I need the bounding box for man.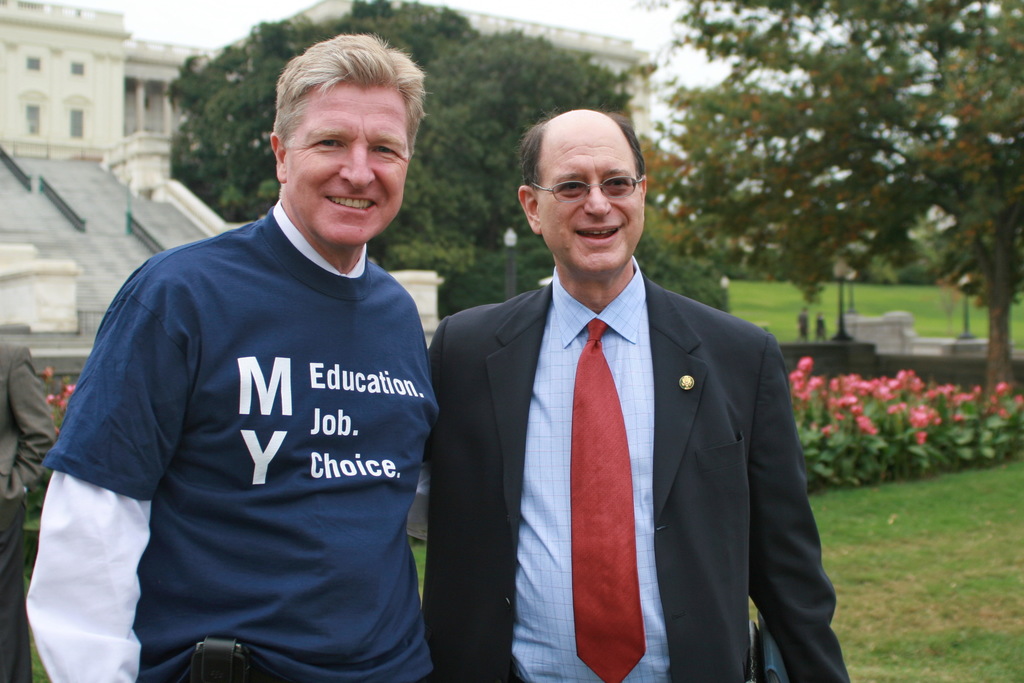
Here it is: 419, 110, 826, 680.
